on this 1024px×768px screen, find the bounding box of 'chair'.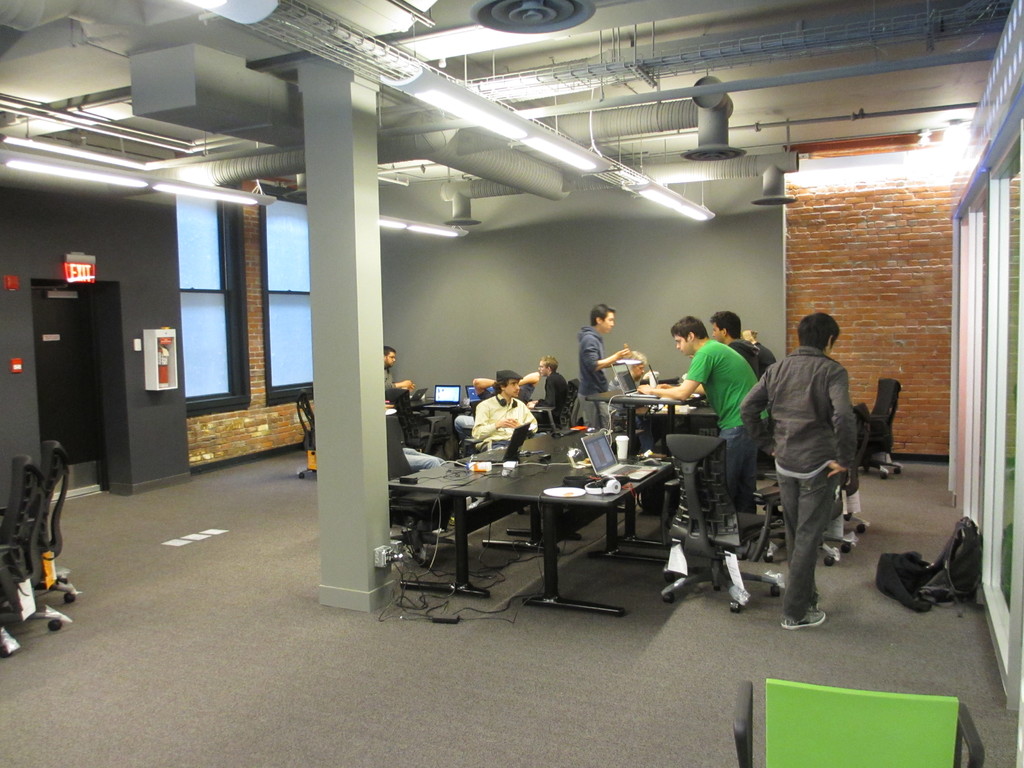
Bounding box: (659,434,783,609).
